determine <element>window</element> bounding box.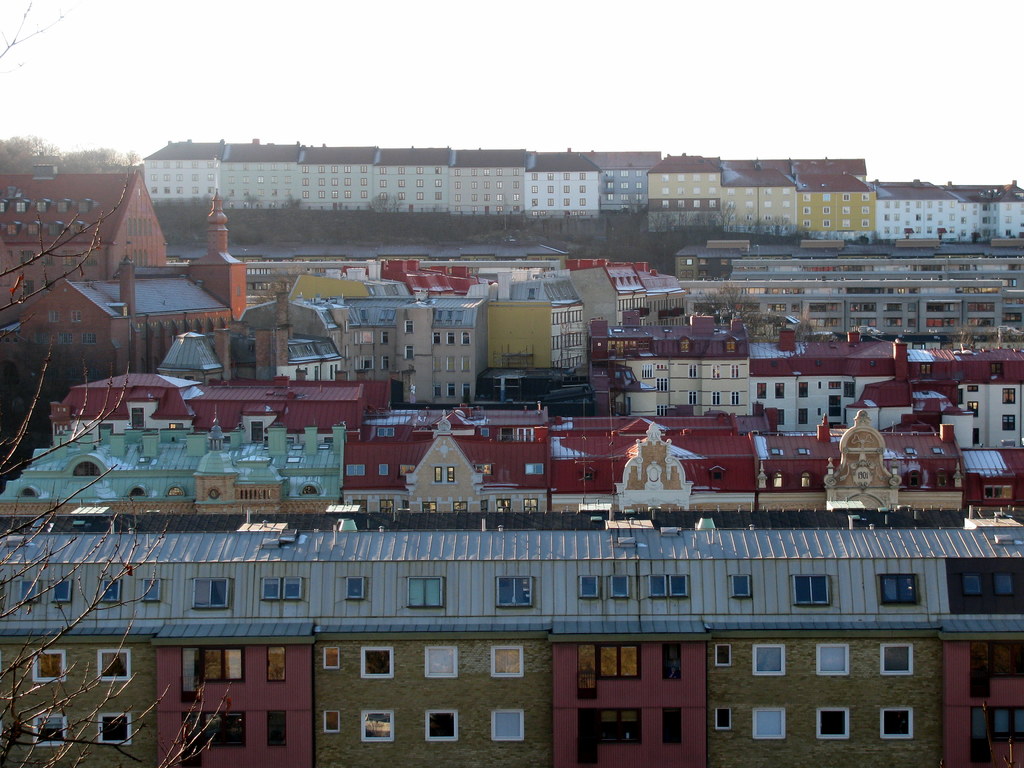
Determined: [790,575,831,605].
